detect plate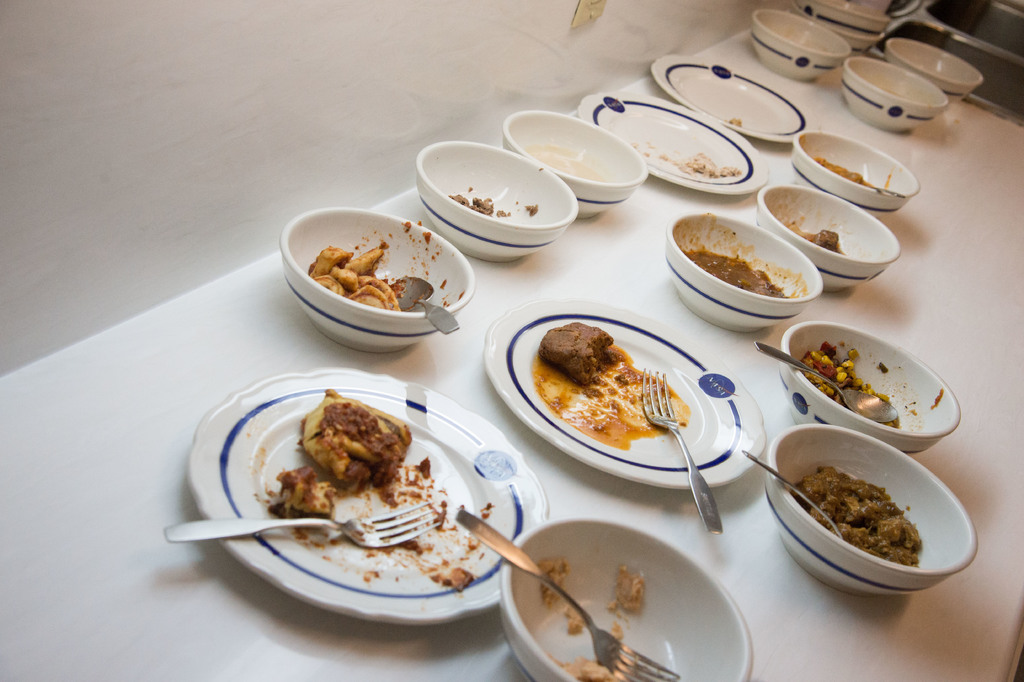
crop(477, 302, 755, 499)
